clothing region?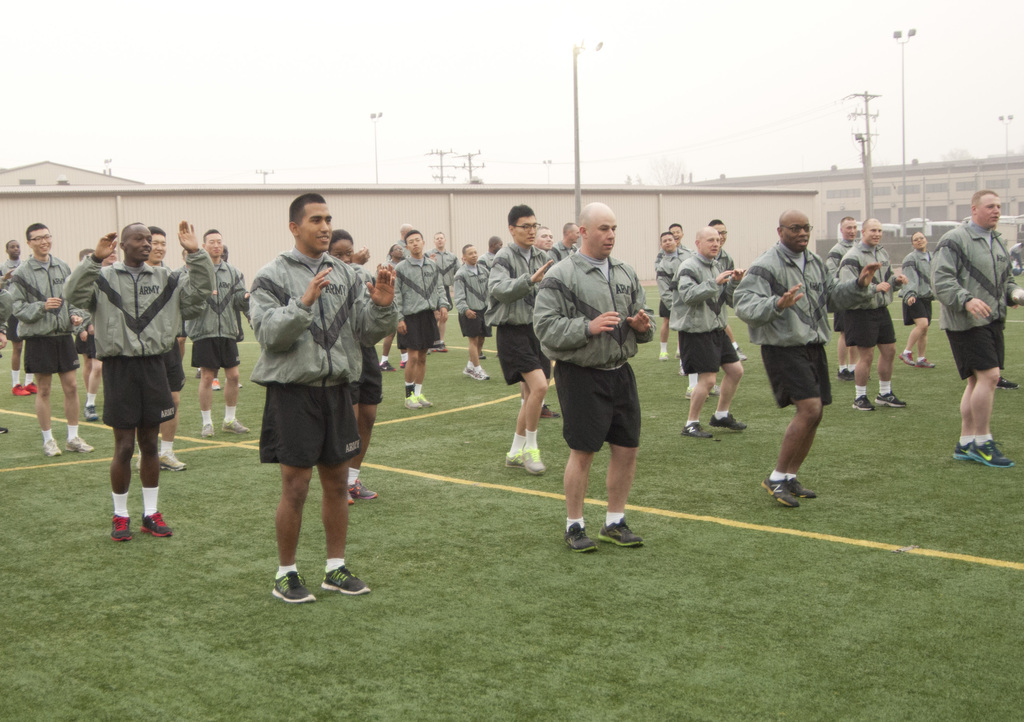
471,241,500,277
